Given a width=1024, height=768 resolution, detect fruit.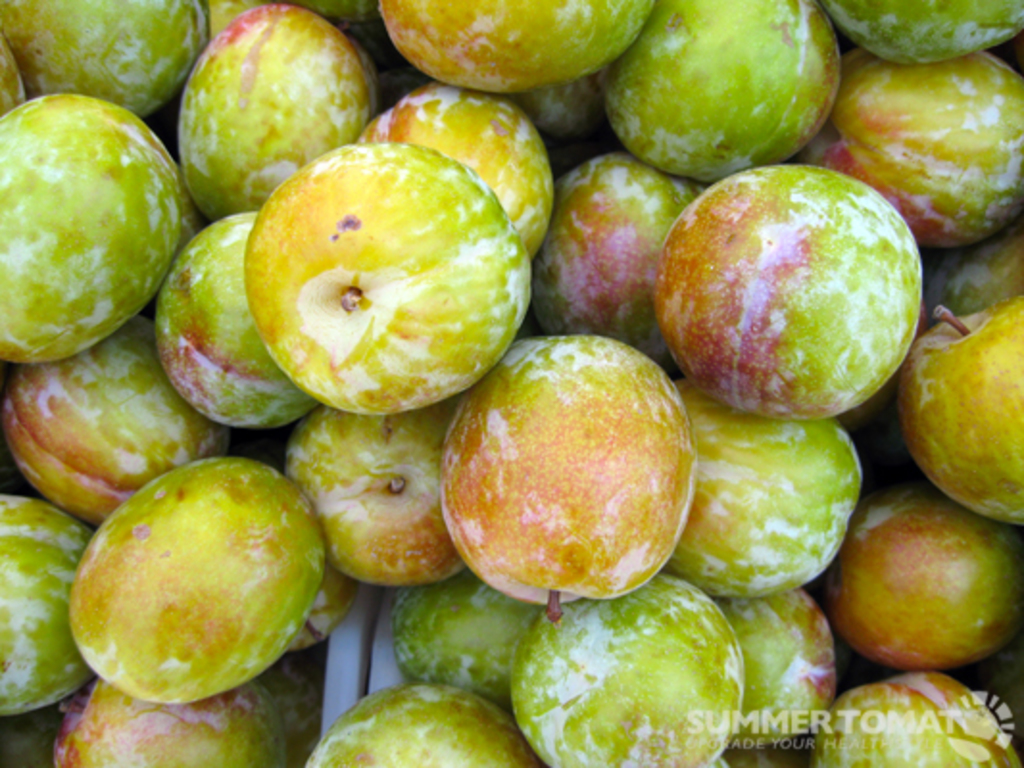
pyautogui.locateOnScreen(234, 148, 530, 422).
